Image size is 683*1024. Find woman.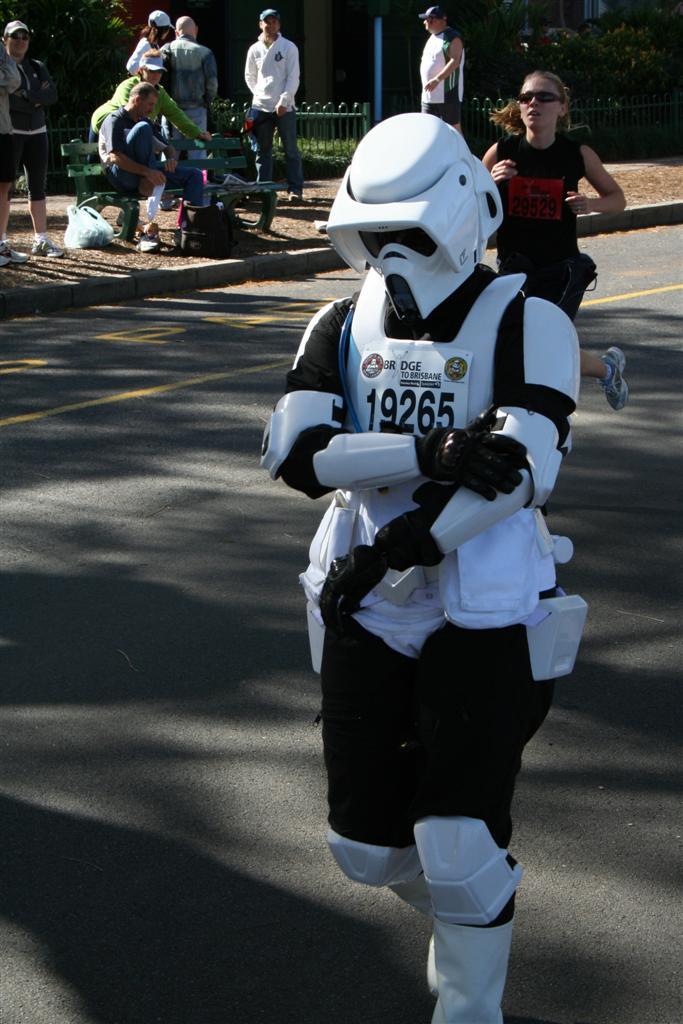
(left=0, top=15, right=64, bottom=270).
